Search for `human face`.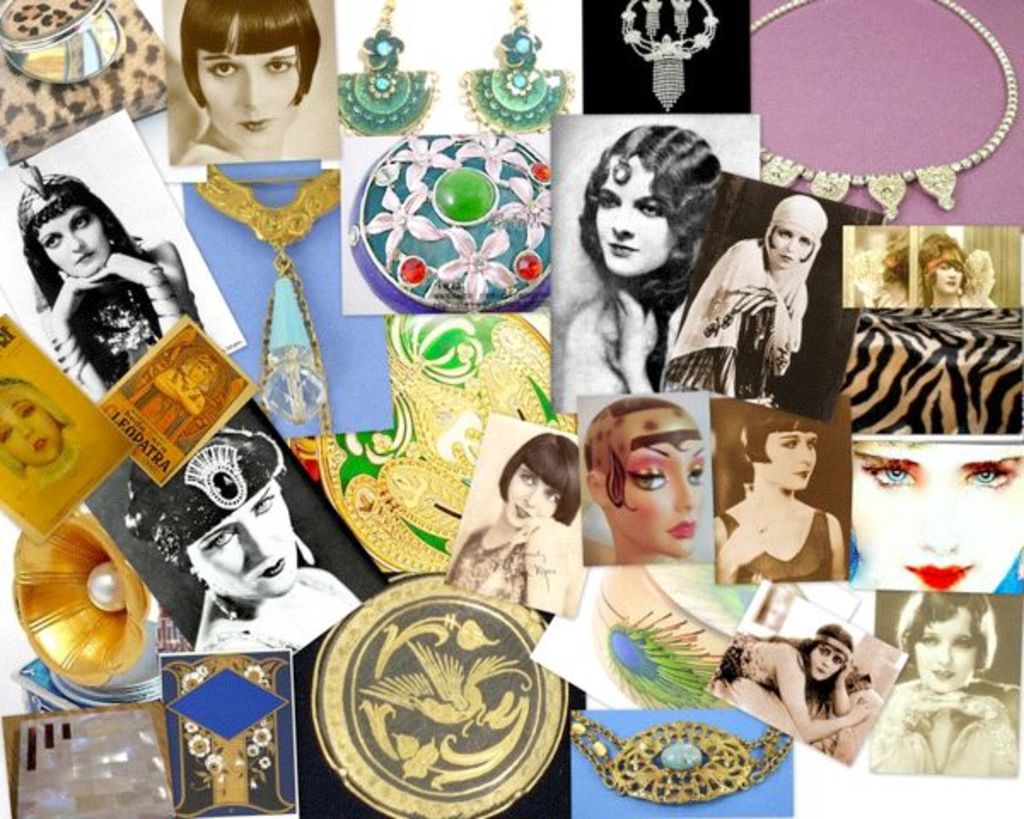
Found at (x1=850, y1=444, x2=1022, y2=594).
